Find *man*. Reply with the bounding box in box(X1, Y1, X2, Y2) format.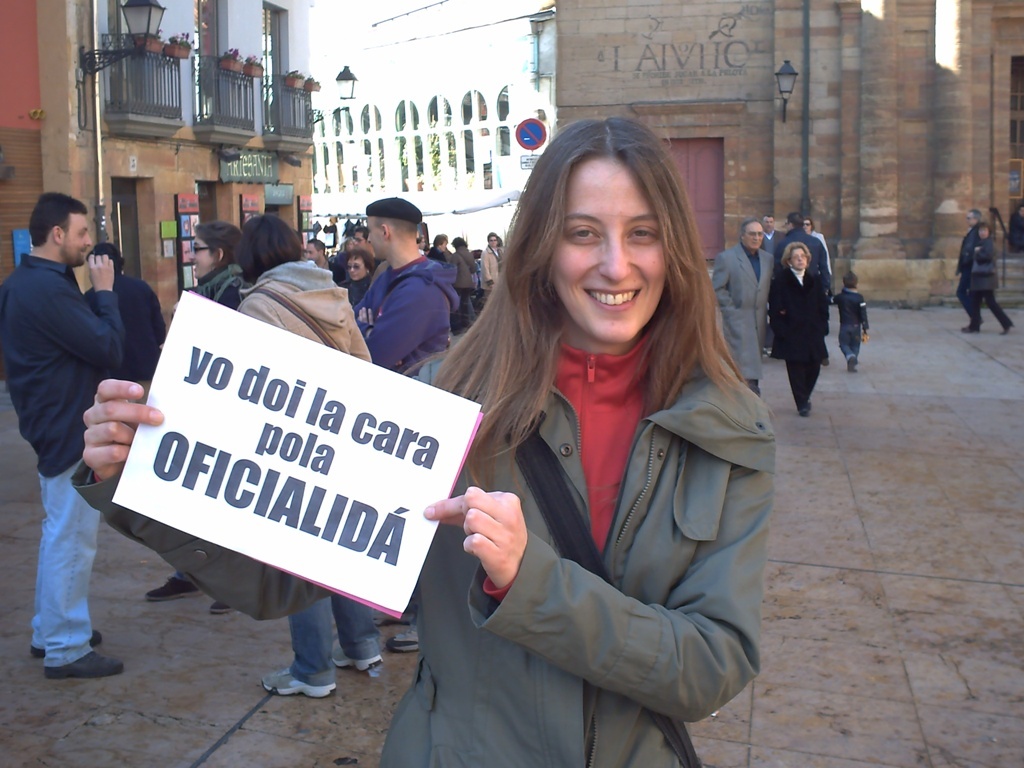
box(759, 220, 783, 366).
